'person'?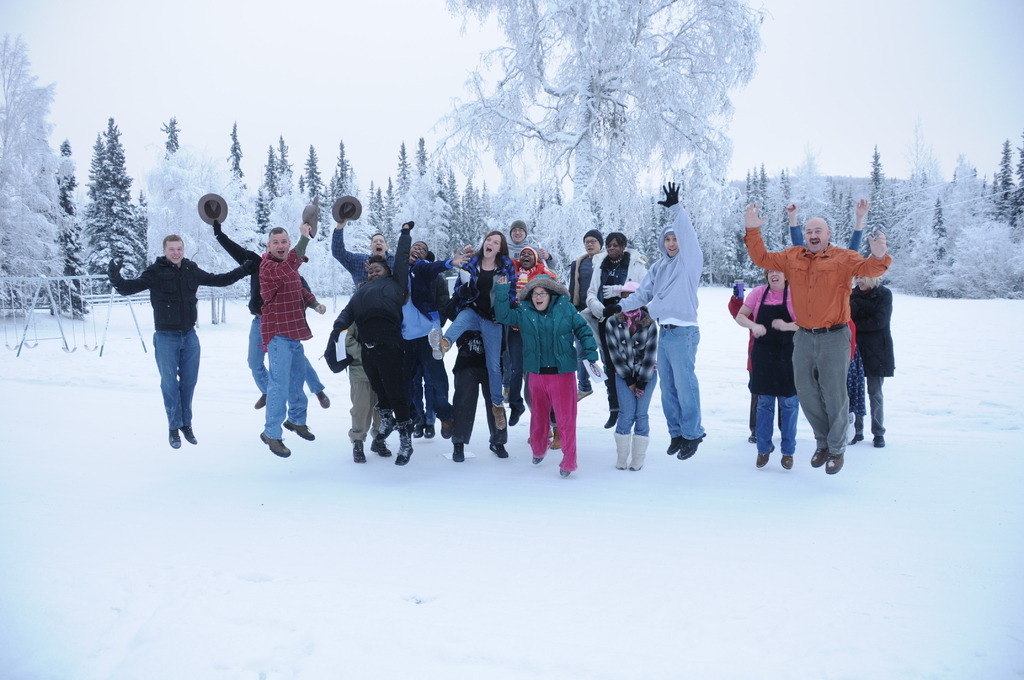
[735,267,800,467]
